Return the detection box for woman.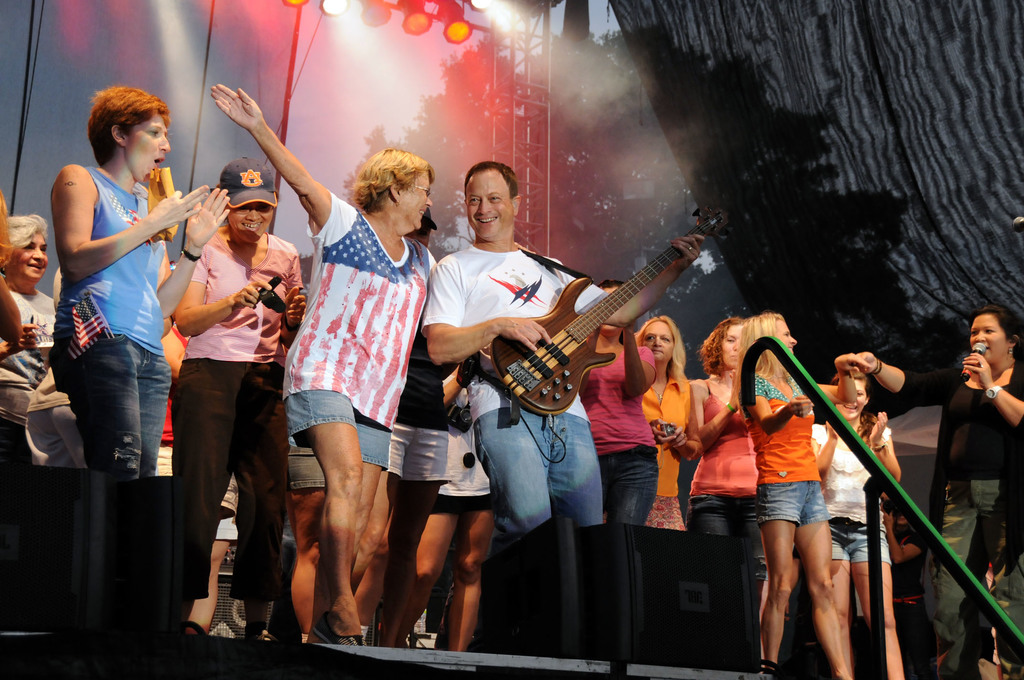
crop(208, 80, 448, 645).
